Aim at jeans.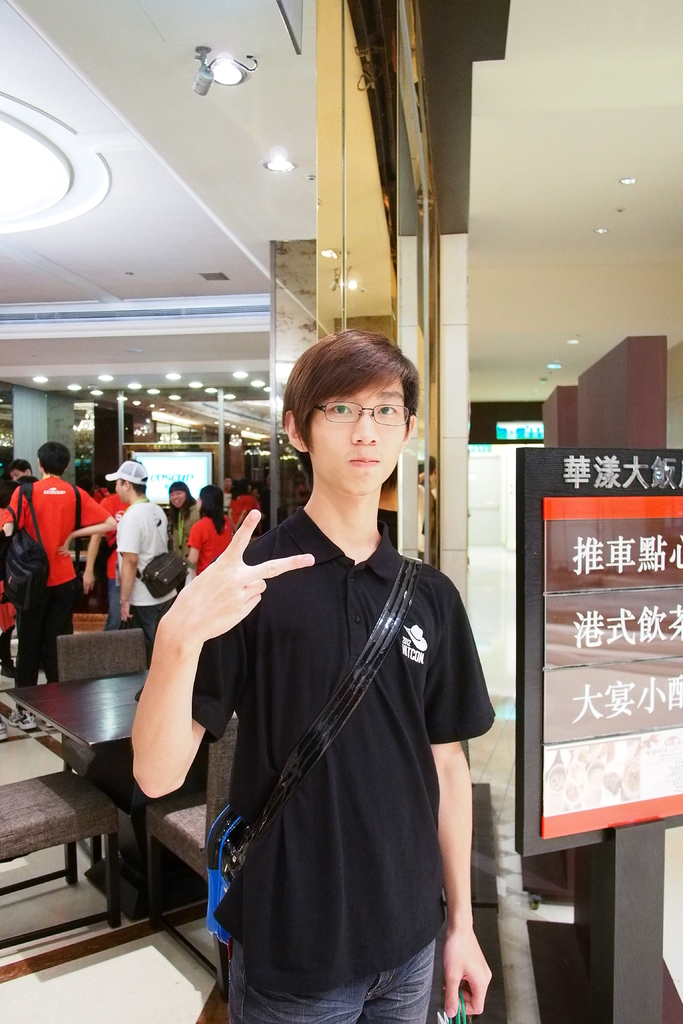
Aimed at (227,941,432,1023).
